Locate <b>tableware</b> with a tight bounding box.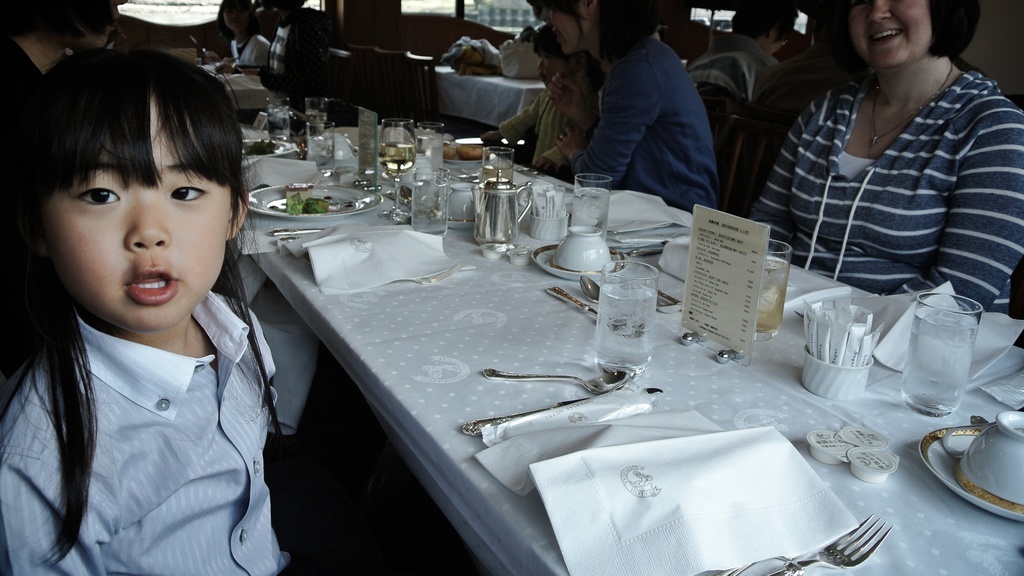
region(460, 382, 665, 436).
